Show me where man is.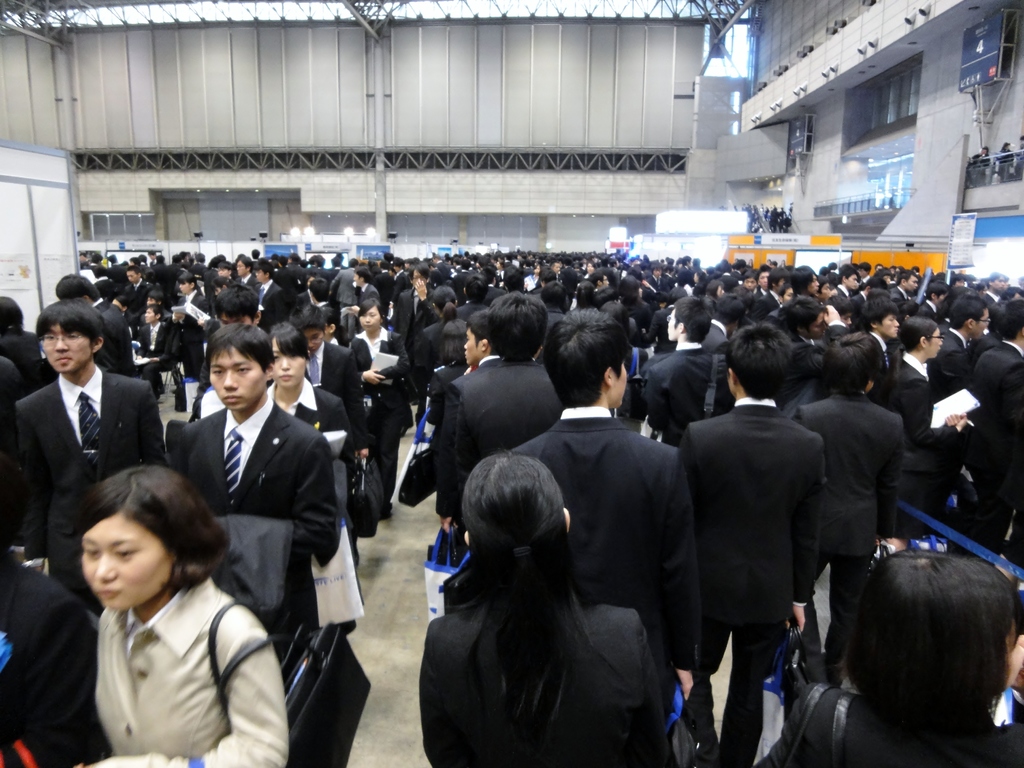
man is at box=[964, 285, 1023, 561].
